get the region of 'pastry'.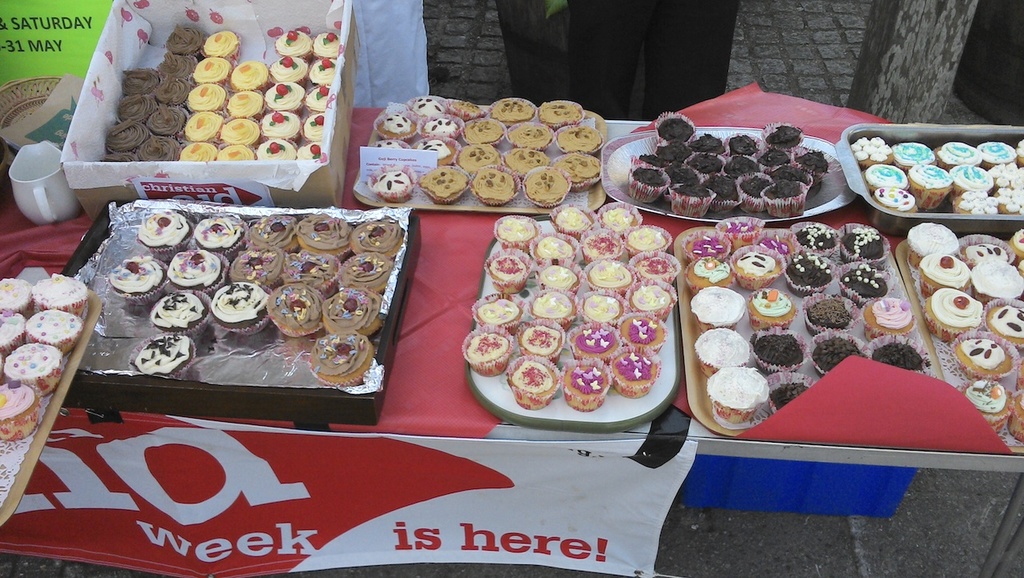
[x1=31, y1=275, x2=87, y2=317].
